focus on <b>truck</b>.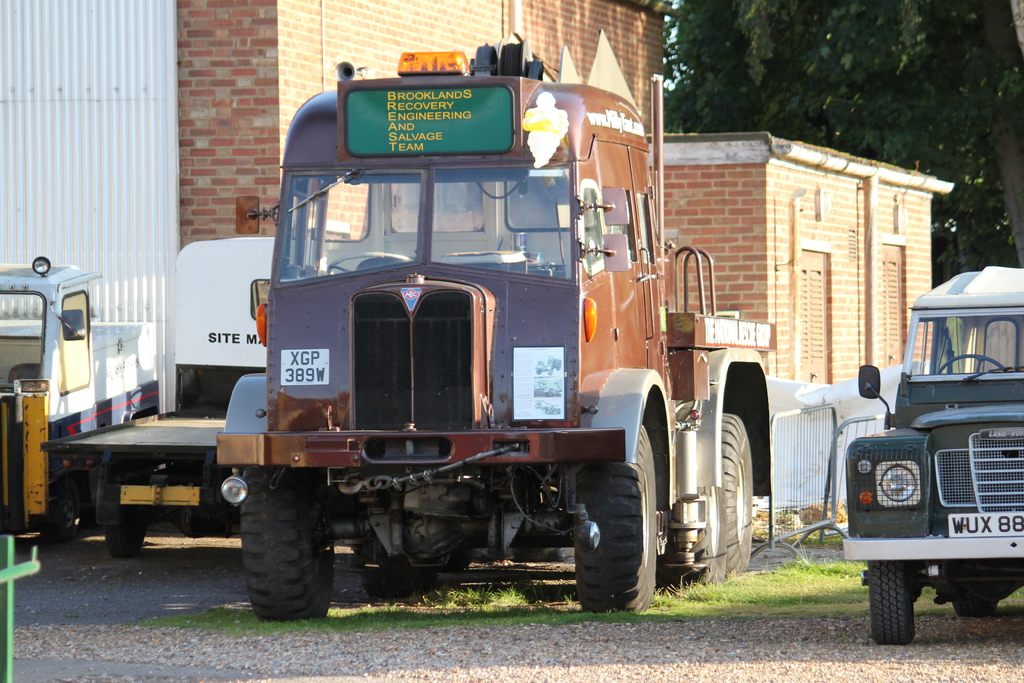
Focused at crop(45, 231, 332, 559).
